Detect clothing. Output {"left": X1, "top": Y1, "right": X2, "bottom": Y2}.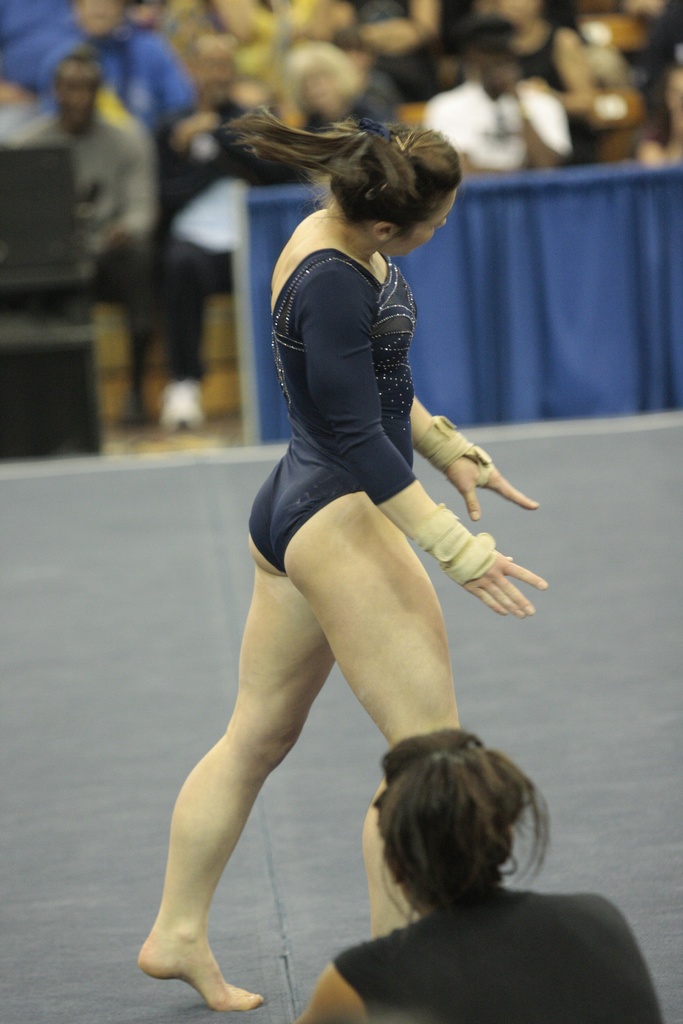
{"left": 239, "top": 199, "right": 427, "bottom": 601}.
